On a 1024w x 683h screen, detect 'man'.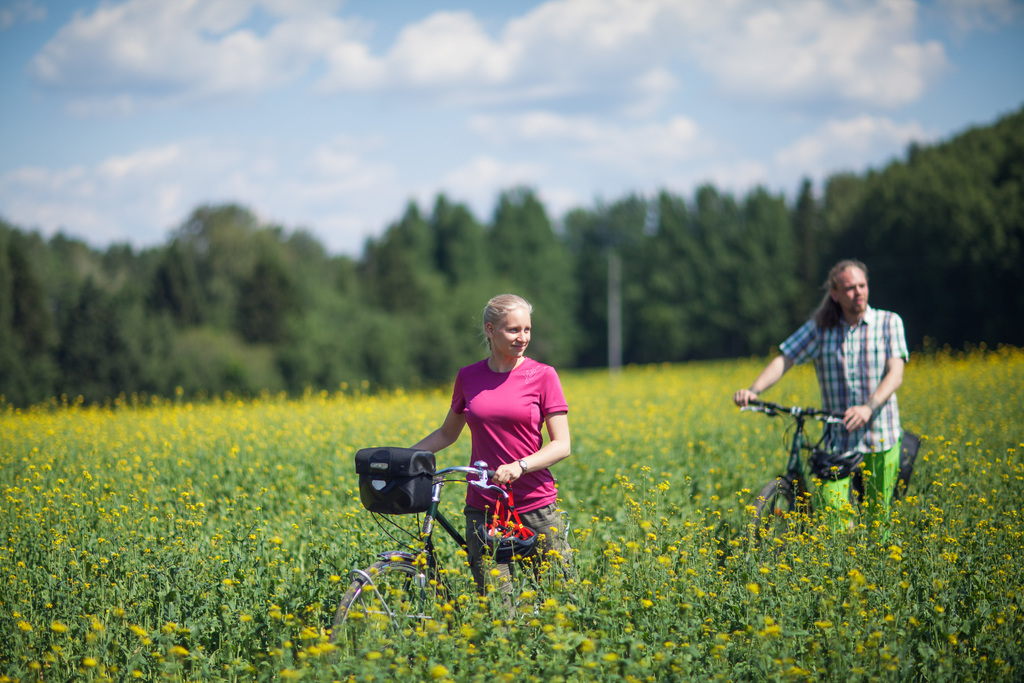
bbox=(741, 266, 921, 523).
